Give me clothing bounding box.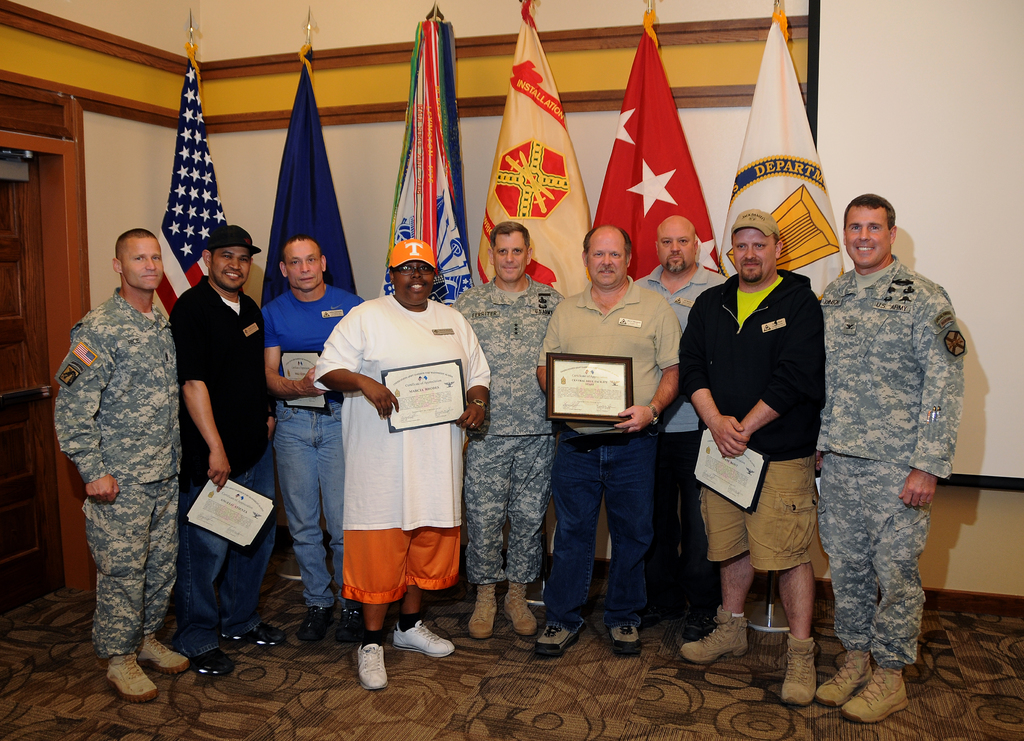
crop(256, 278, 365, 610).
